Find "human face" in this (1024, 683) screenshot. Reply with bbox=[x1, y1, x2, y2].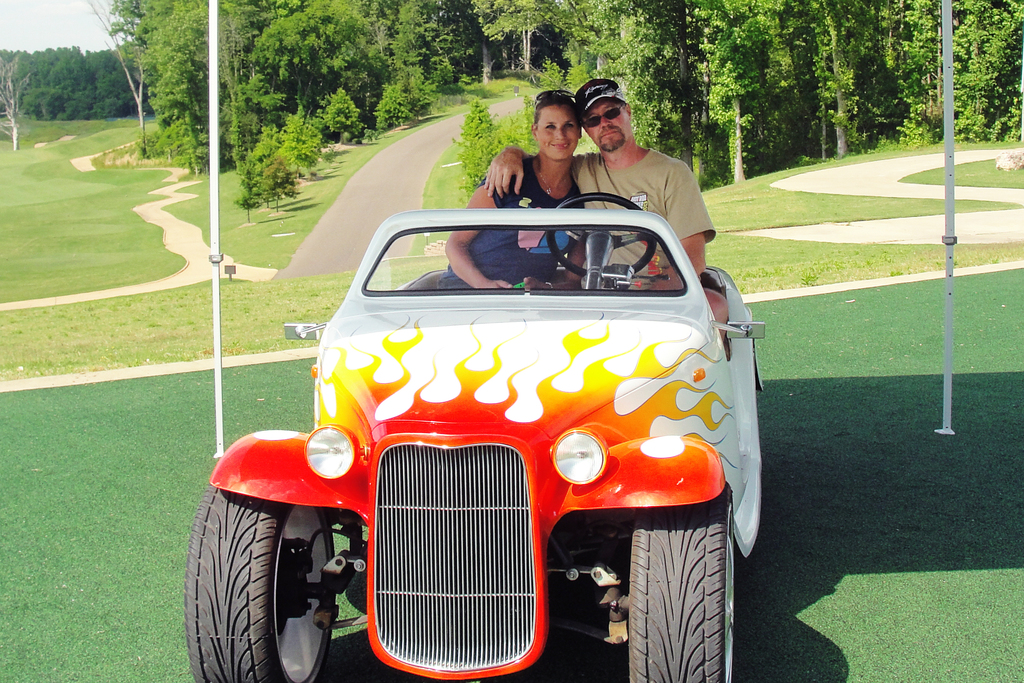
bbox=[536, 106, 579, 158].
